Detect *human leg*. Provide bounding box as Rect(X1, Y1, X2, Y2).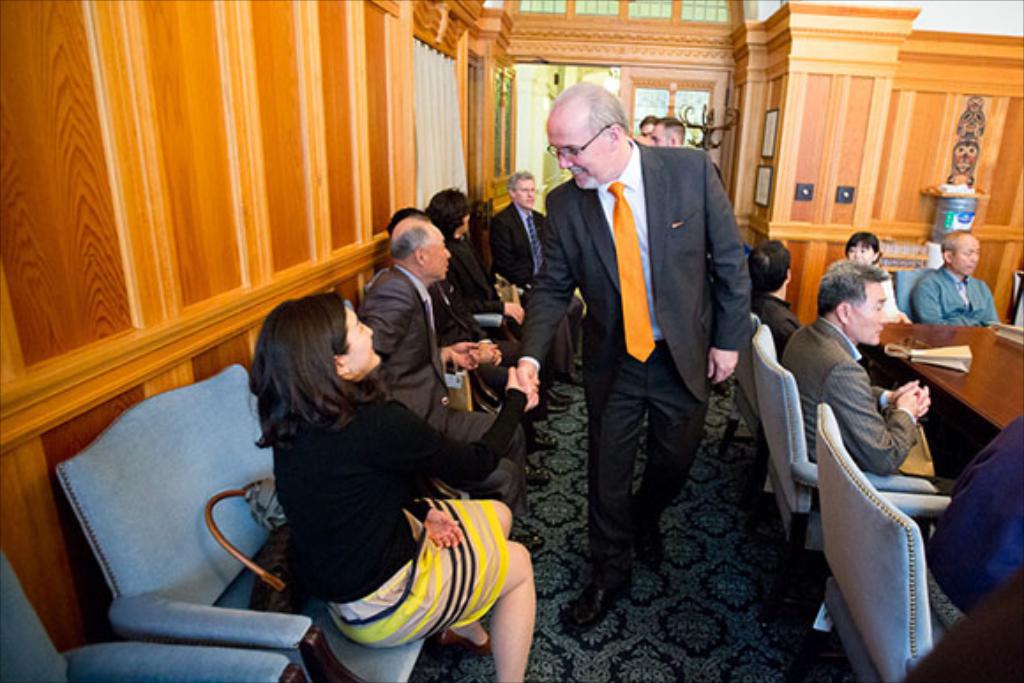
Rect(463, 445, 508, 540).
